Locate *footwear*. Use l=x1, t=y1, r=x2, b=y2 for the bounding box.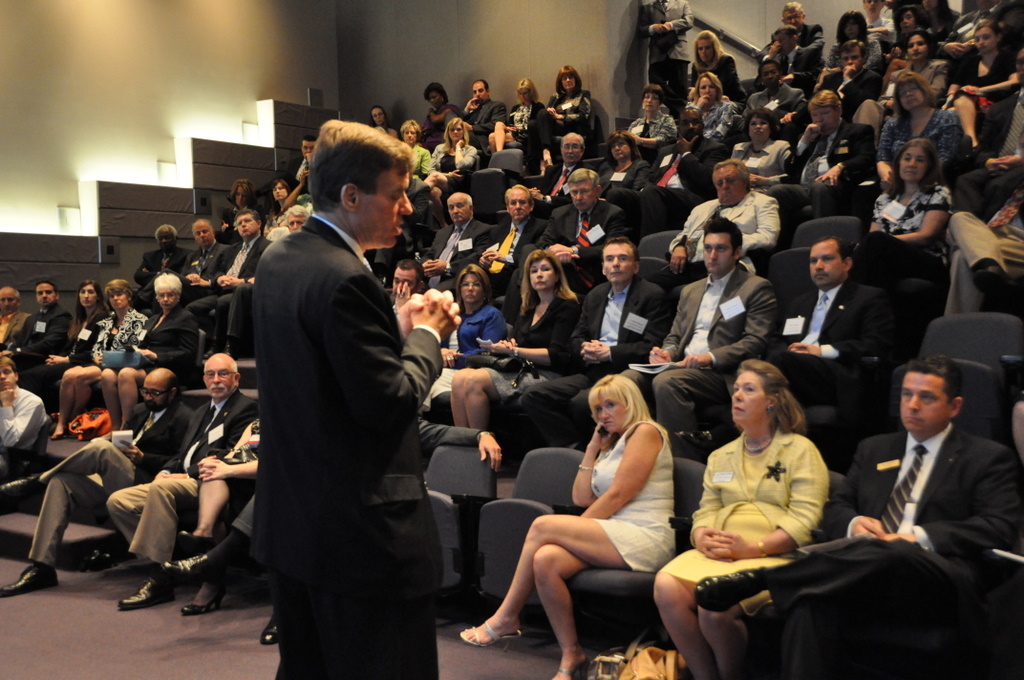
l=122, t=578, r=174, b=610.
